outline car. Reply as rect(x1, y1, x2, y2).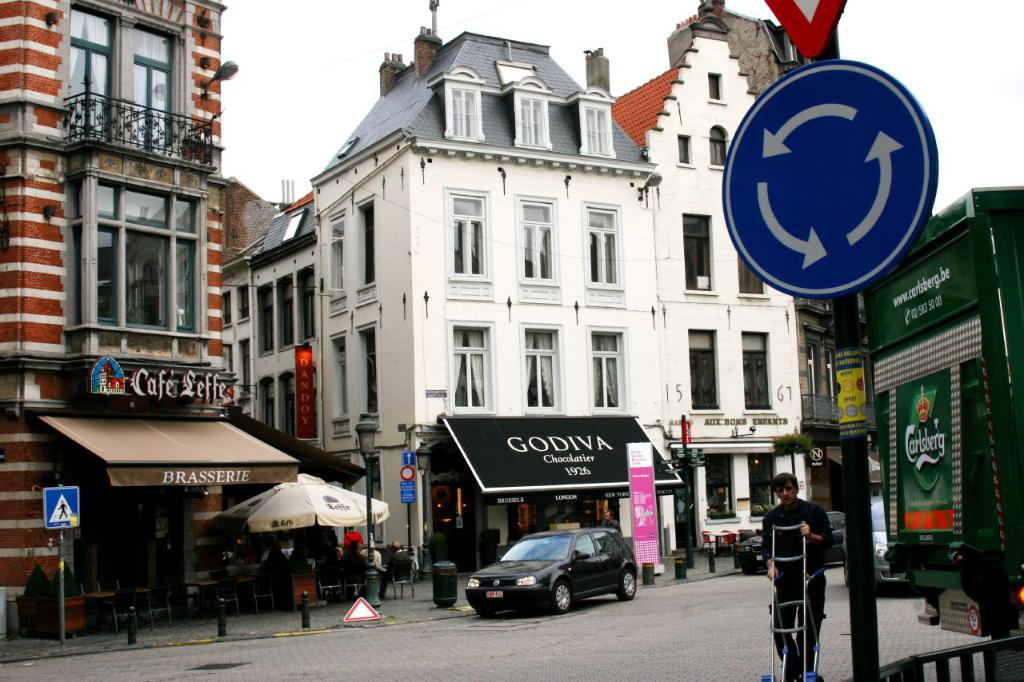
rect(842, 489, 915, 592).
